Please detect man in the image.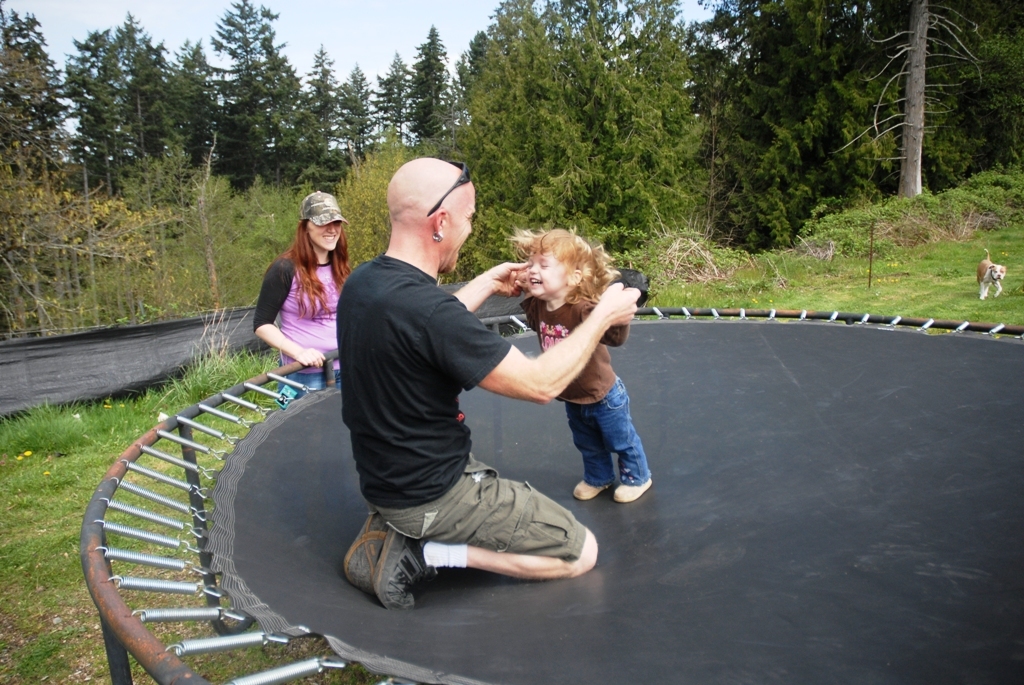
detection(346, 158, 641, 609).
